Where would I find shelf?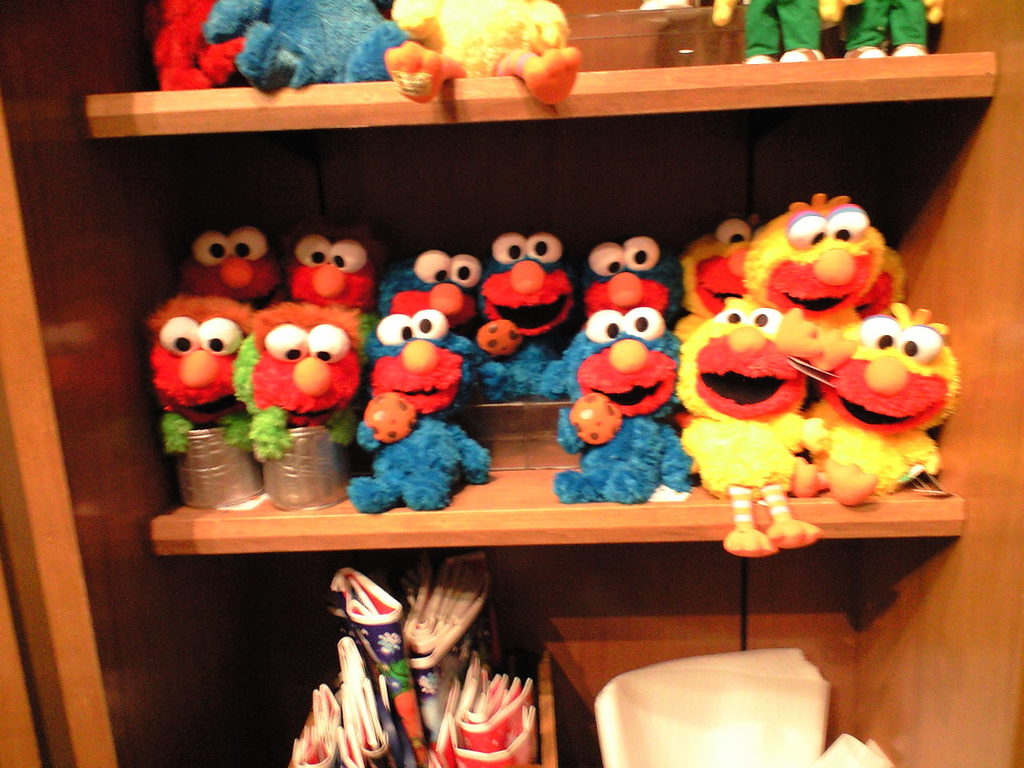
At {"x1": 40, "y1": 42, "x2": 1023, "y2": 767}.
